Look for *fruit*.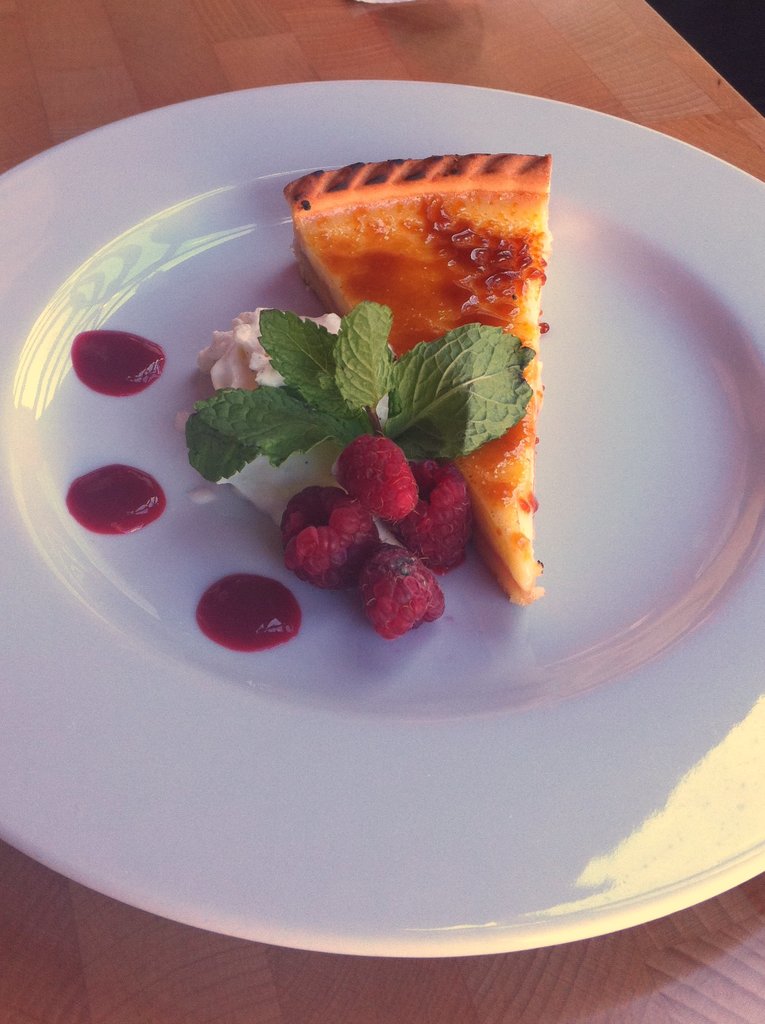
Found: crop(351, 547, 446, 634).
